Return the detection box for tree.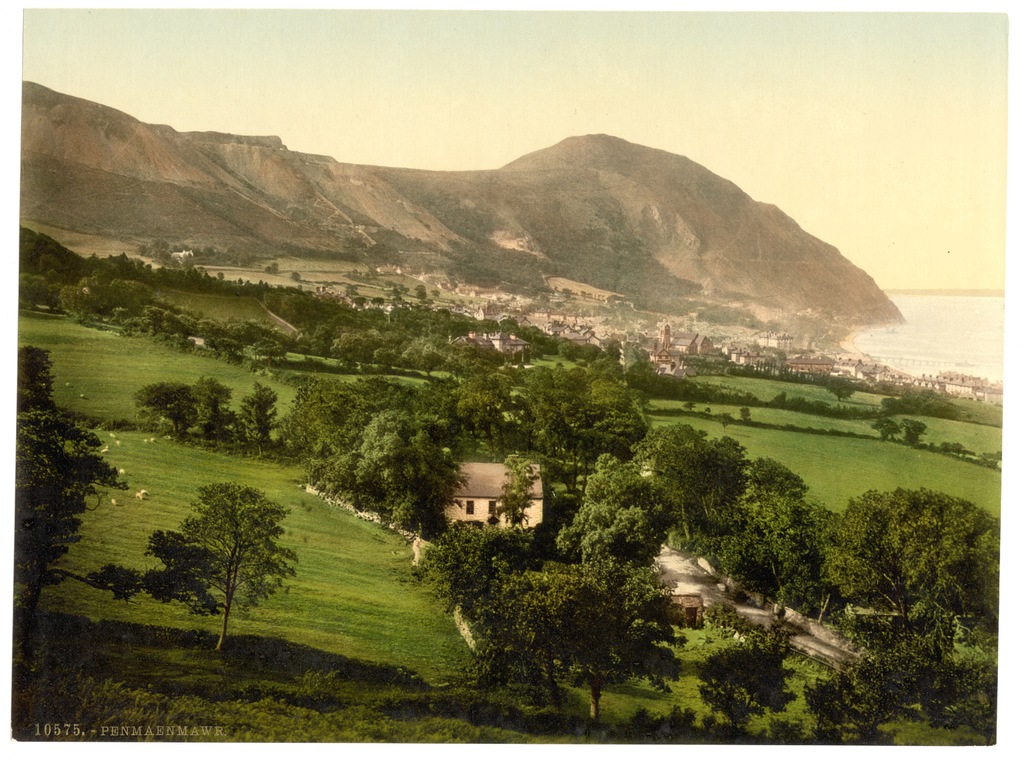
{"left": 40, "top": 254, "right": 65, "bottom": 280}.
